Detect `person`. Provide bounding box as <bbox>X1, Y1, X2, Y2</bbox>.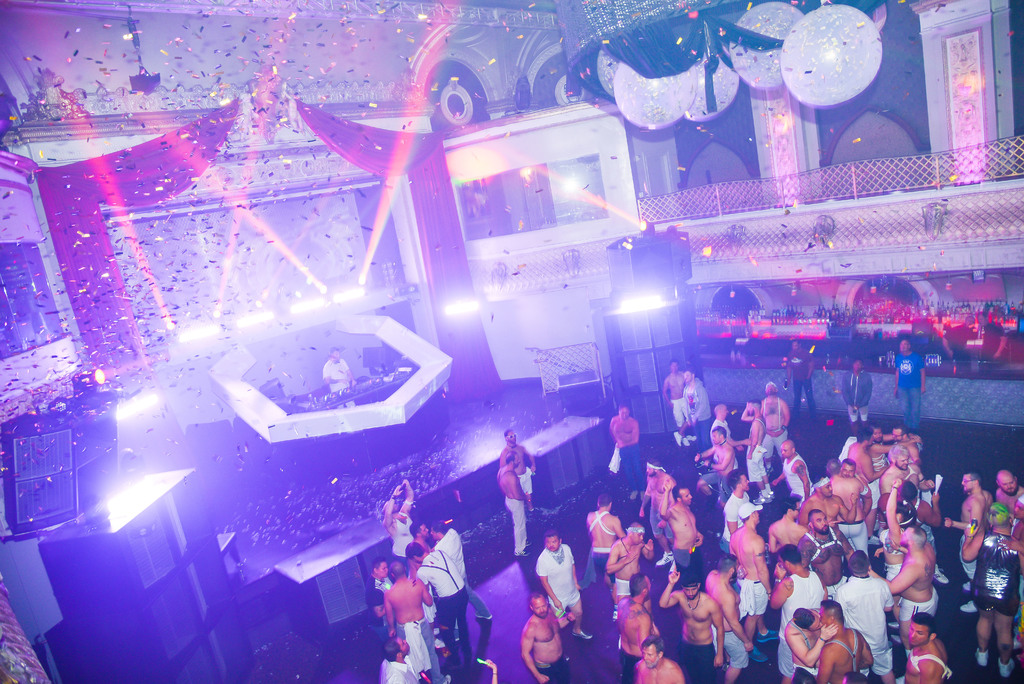
<bbox>838, 354, 871, 438</bbox>.
